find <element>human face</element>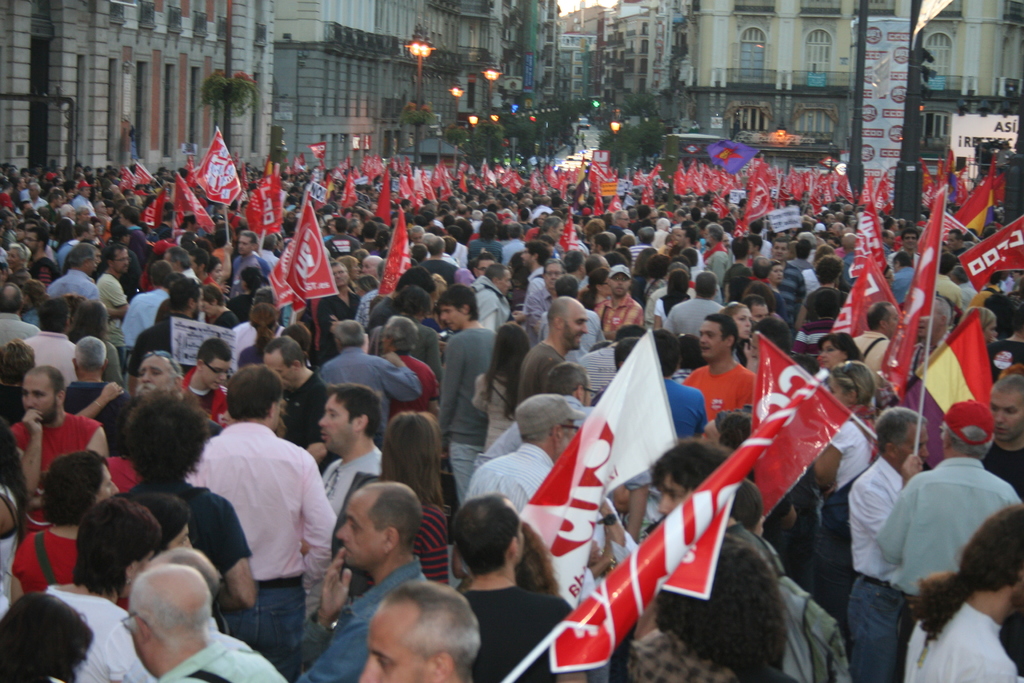
bbox=[561, 310, 586, 350]
